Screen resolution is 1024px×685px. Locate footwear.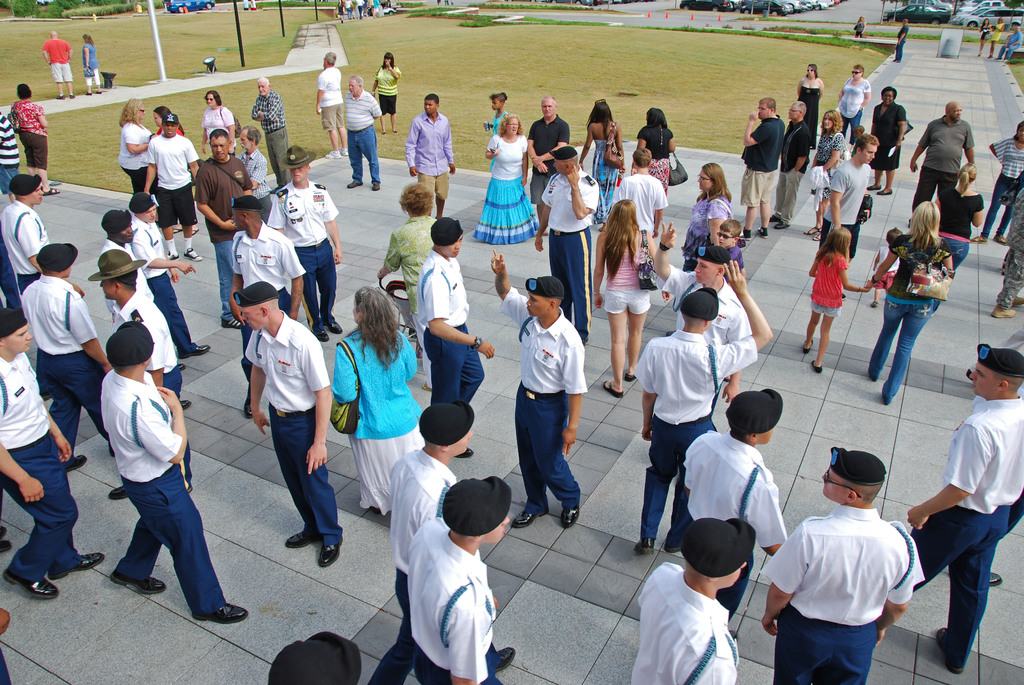
[321,525,344,566].
